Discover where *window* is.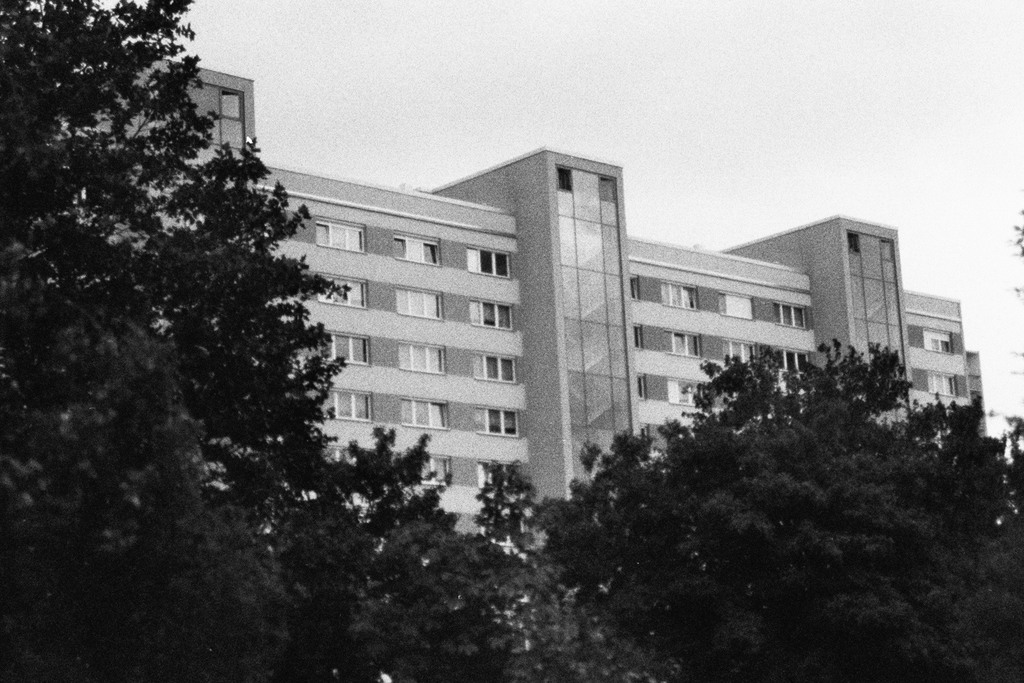
Discovered at pyautogui.locateOnScreen(465, 245, 511, 277).
